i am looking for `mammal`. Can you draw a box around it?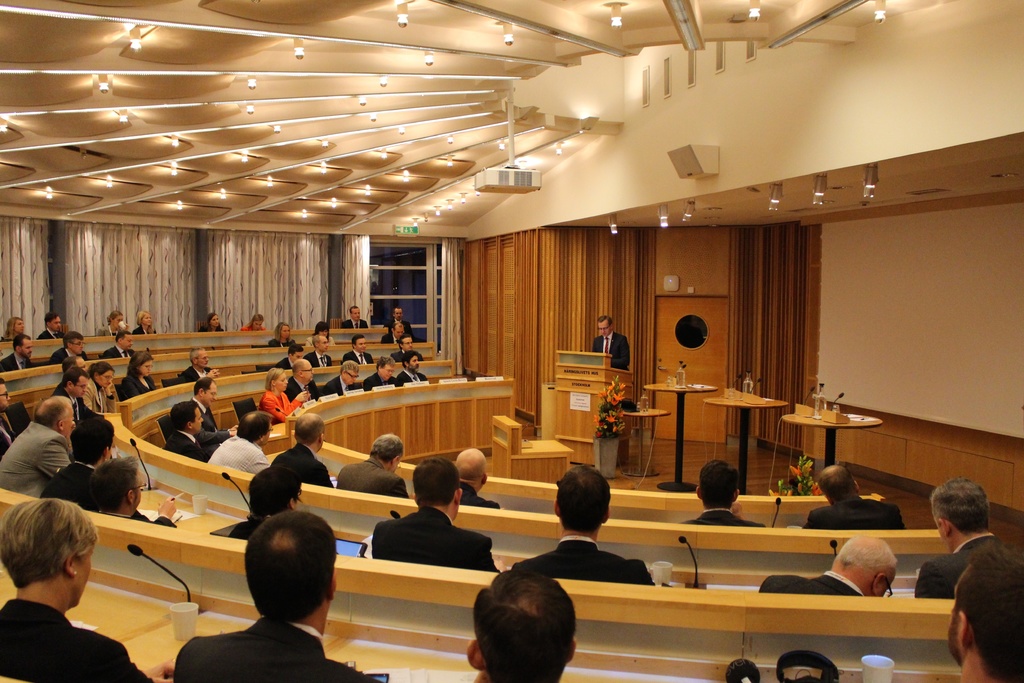
Sure, the bounding box is (311, 325, 335, 339).
